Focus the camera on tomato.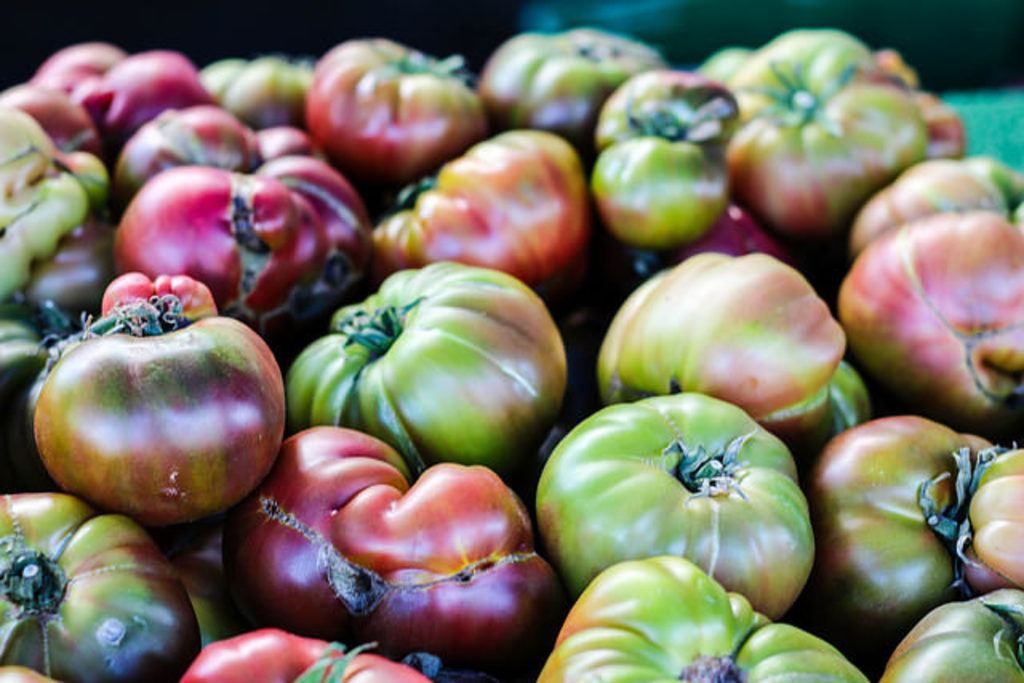
Focus region: 587/126/726/245.
